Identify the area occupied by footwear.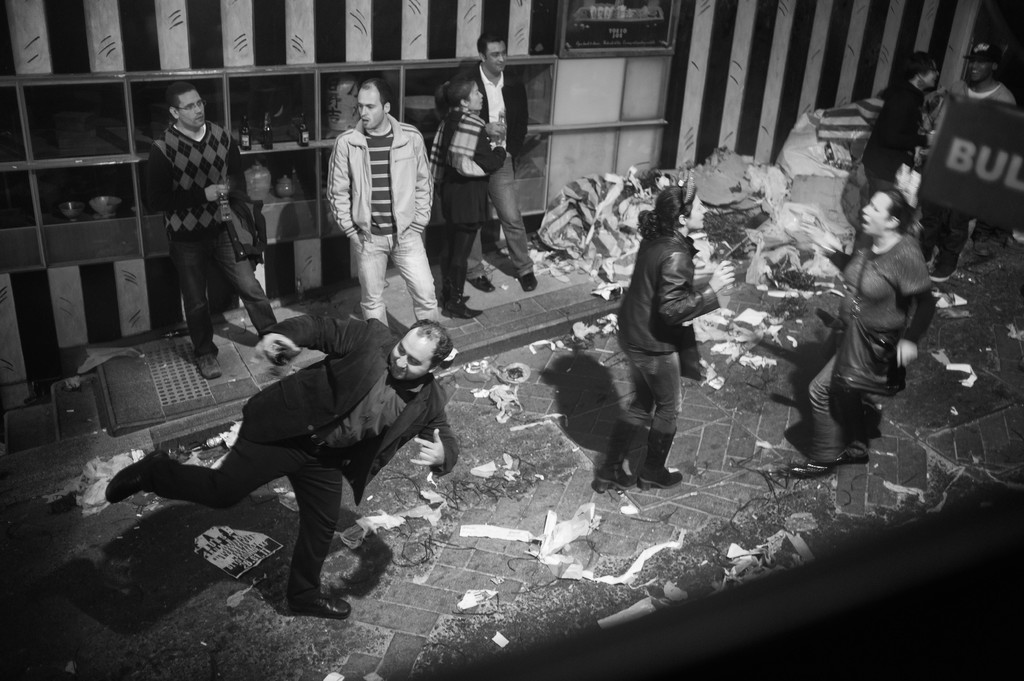
Area: Rect(593, 417, 645, 497).
